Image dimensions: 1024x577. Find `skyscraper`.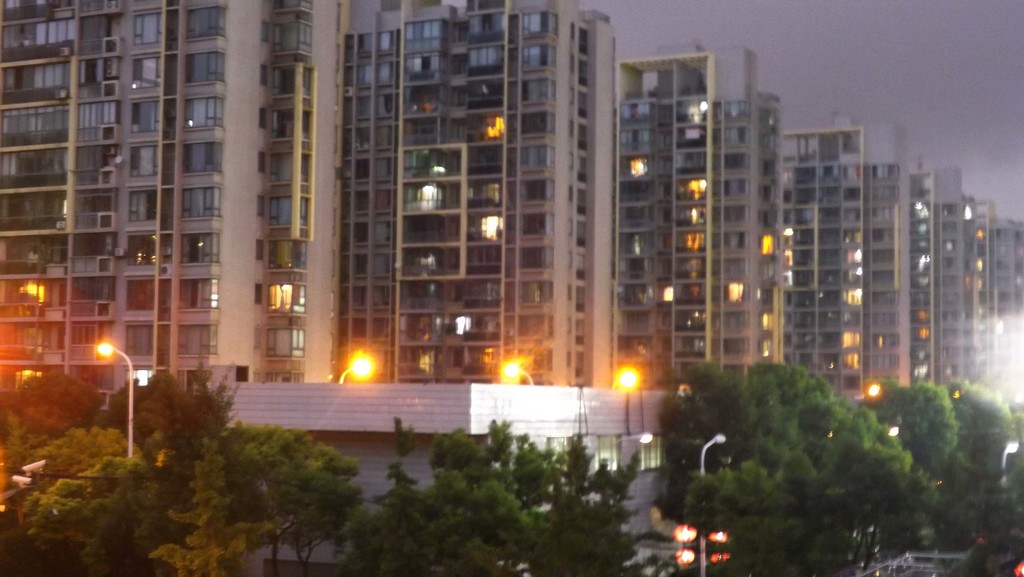
bbox=[340, 0, 603, 390].
